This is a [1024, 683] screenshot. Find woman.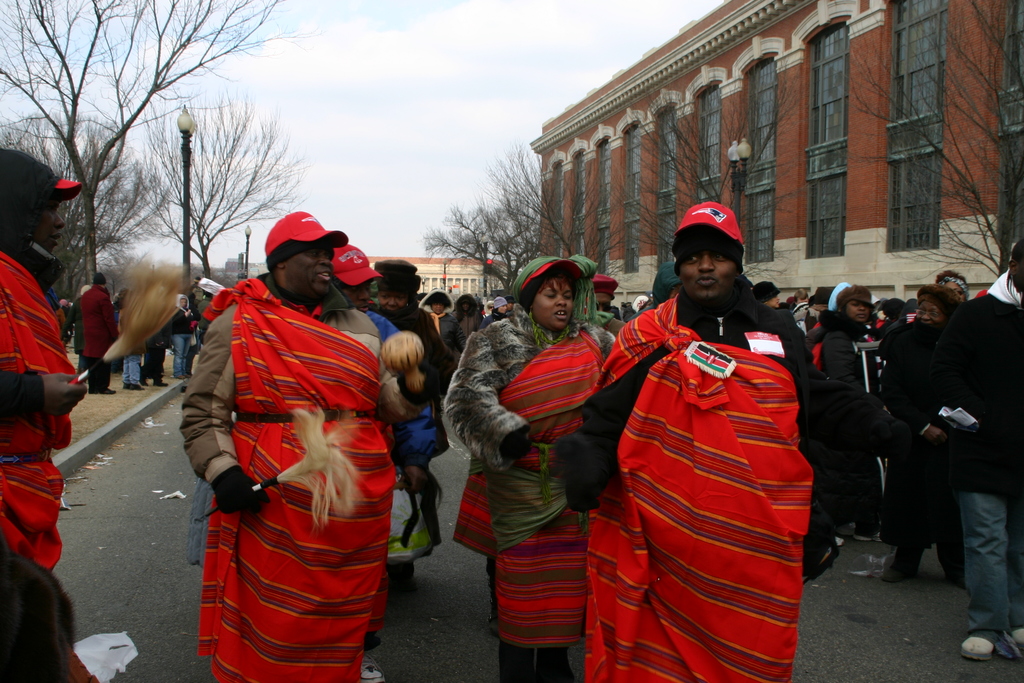
Bounding box: (x1=792, y1=283, x2=897, y2=524).
